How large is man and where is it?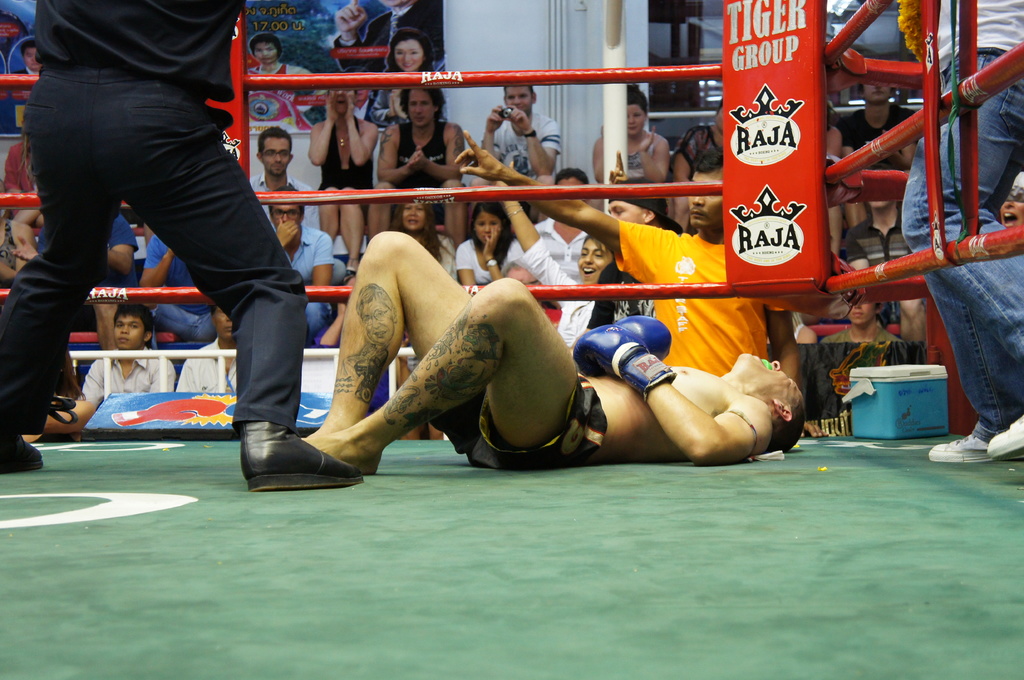
Bounding box: {"x1": 474, "y1": 63, "x2": 552, "y2": 182}.
